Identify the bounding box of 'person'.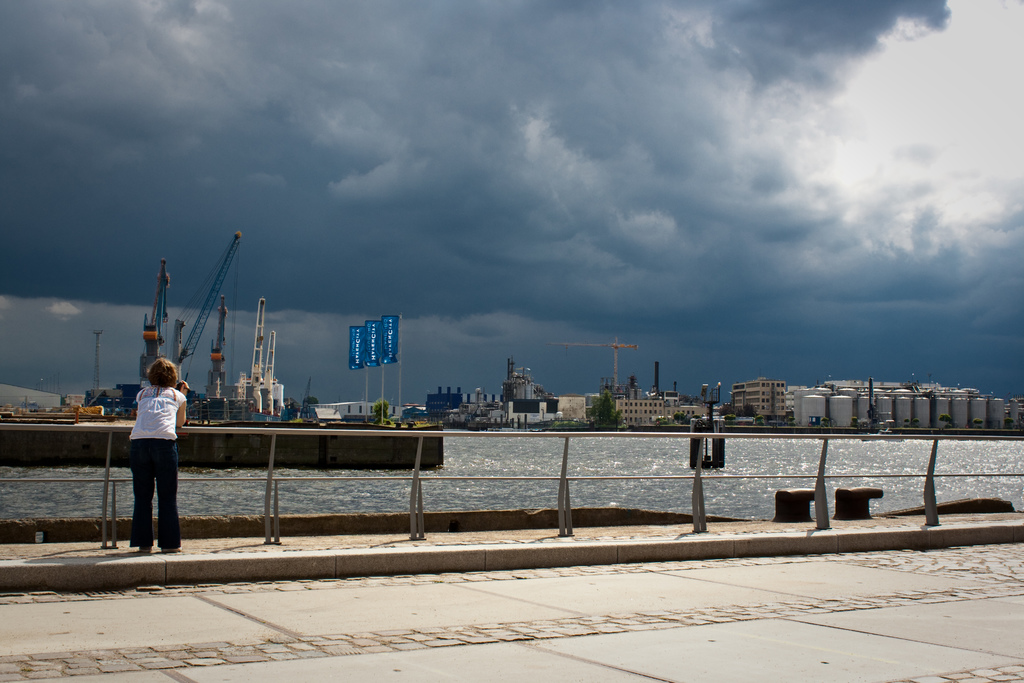
select_region(113, 342, 184, 555).
